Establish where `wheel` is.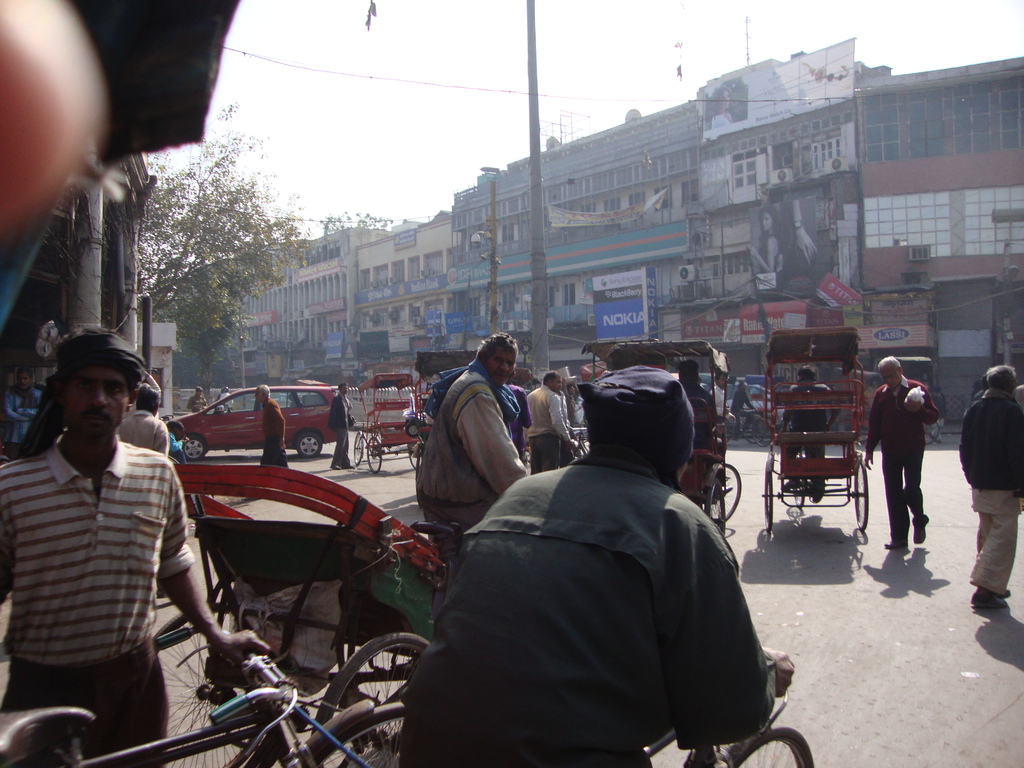
Established at bbox(852, 452, 863, 532).
